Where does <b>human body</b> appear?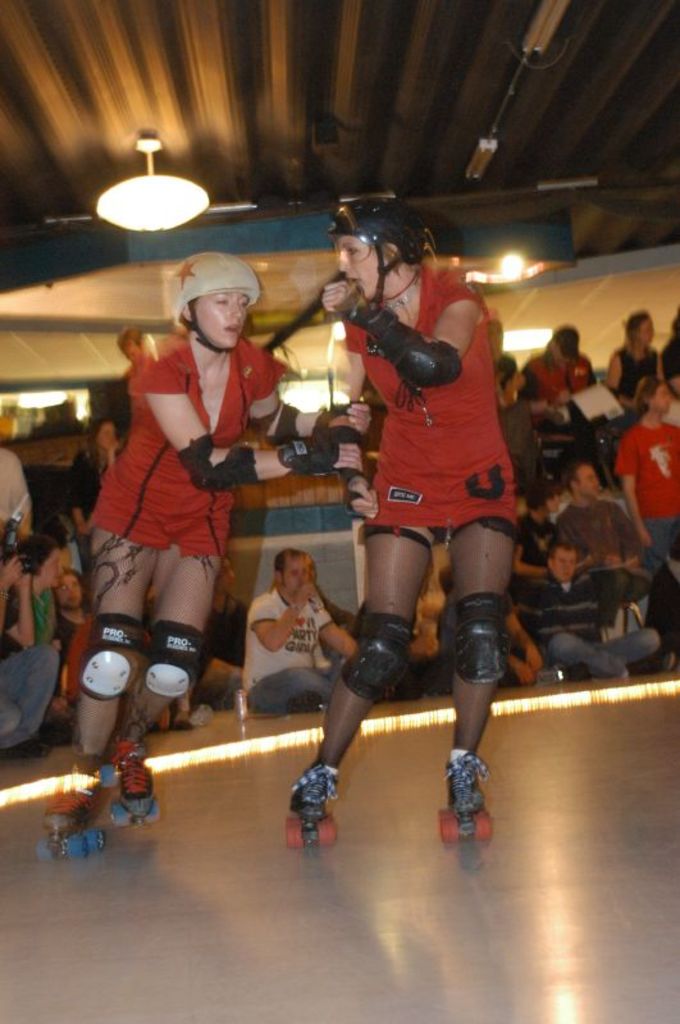
Appears at (45, 564, 85, 718).
